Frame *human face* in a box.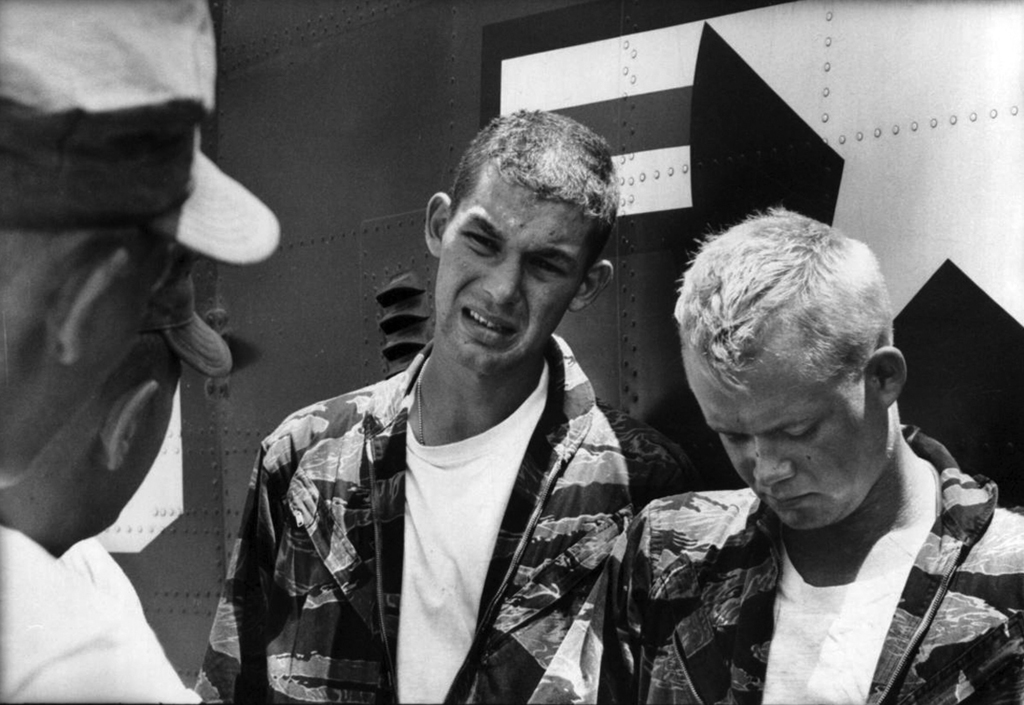
[left=434, top=186, right=587, bottom=374].
